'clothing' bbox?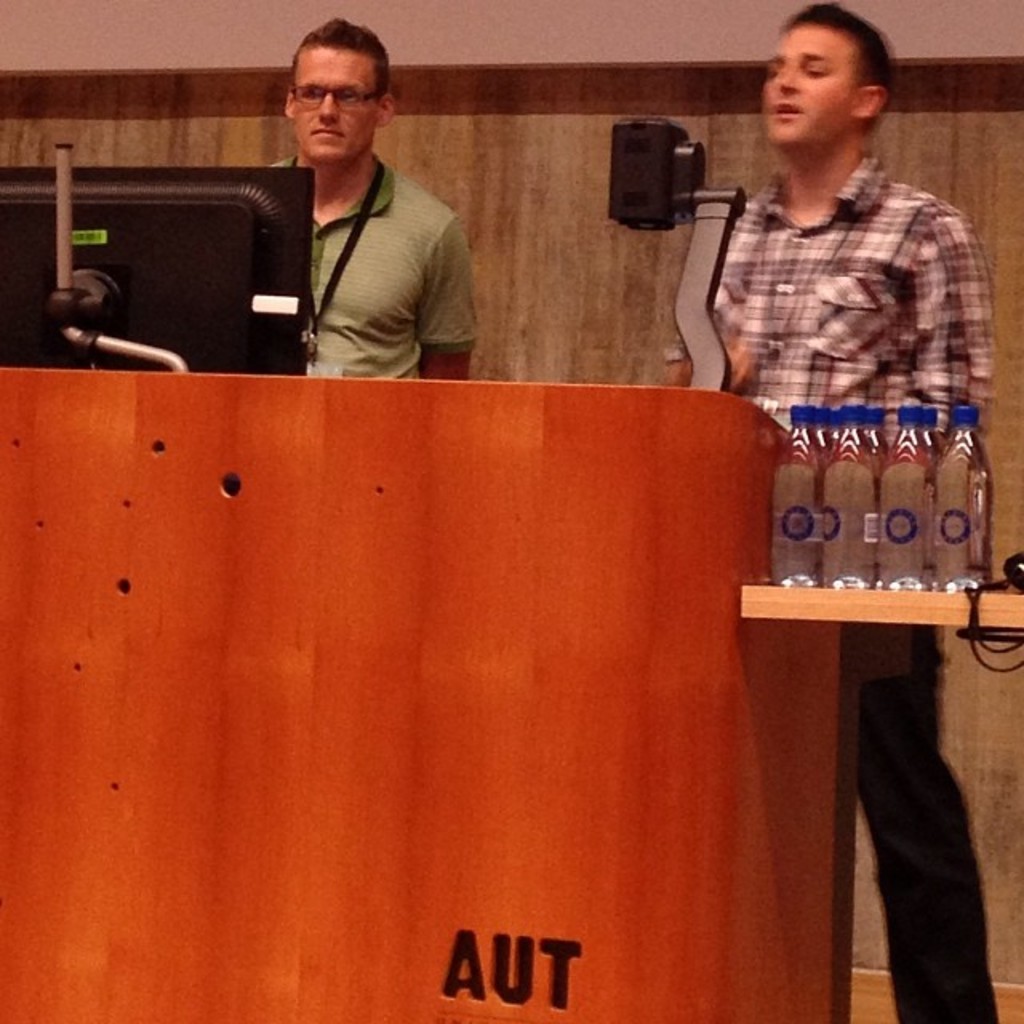
690, 174, 1014, 1014
